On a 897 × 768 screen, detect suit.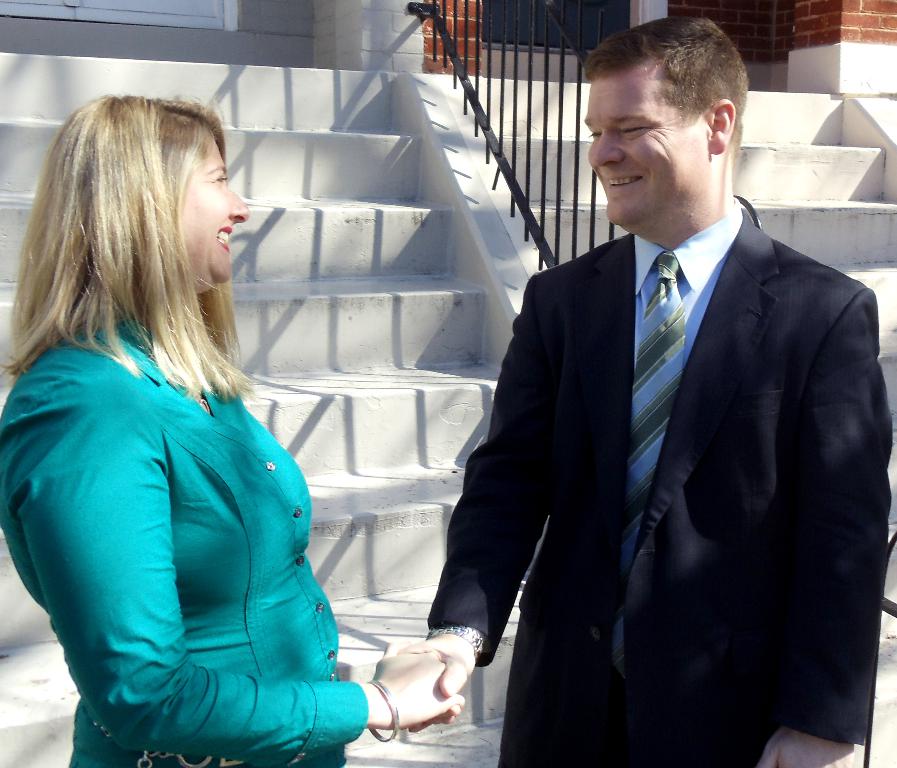
(left=420, top=189, right=826, bottom=748).
